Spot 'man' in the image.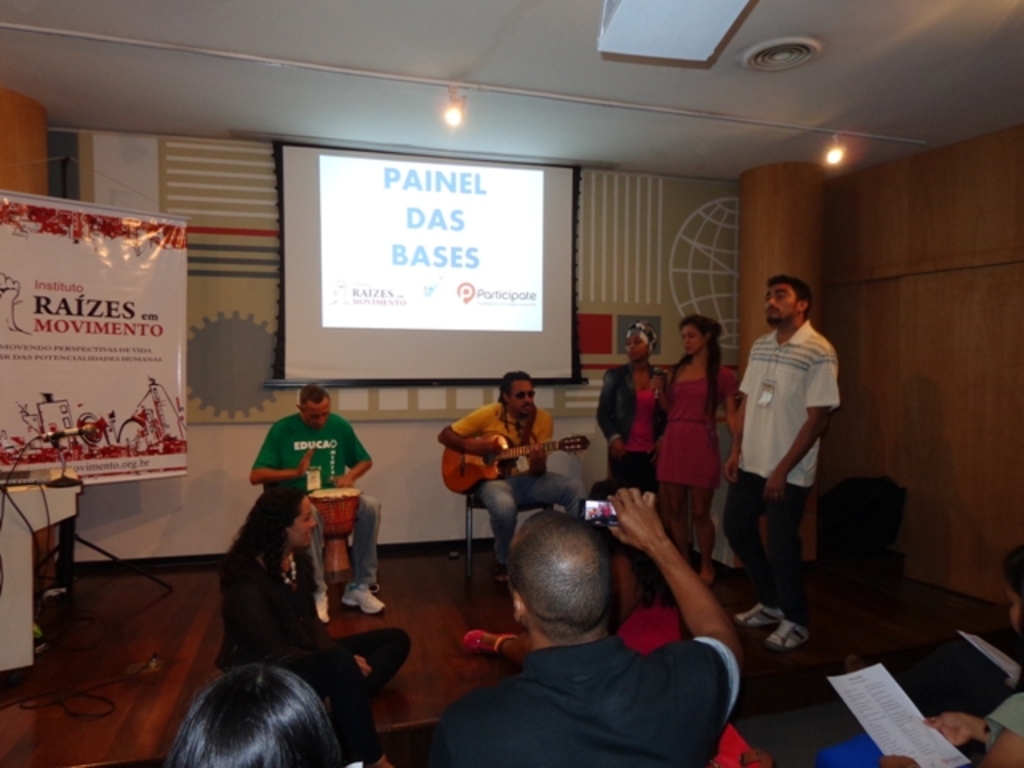
'man' found at l=435, t=371, r=590, b=590.
